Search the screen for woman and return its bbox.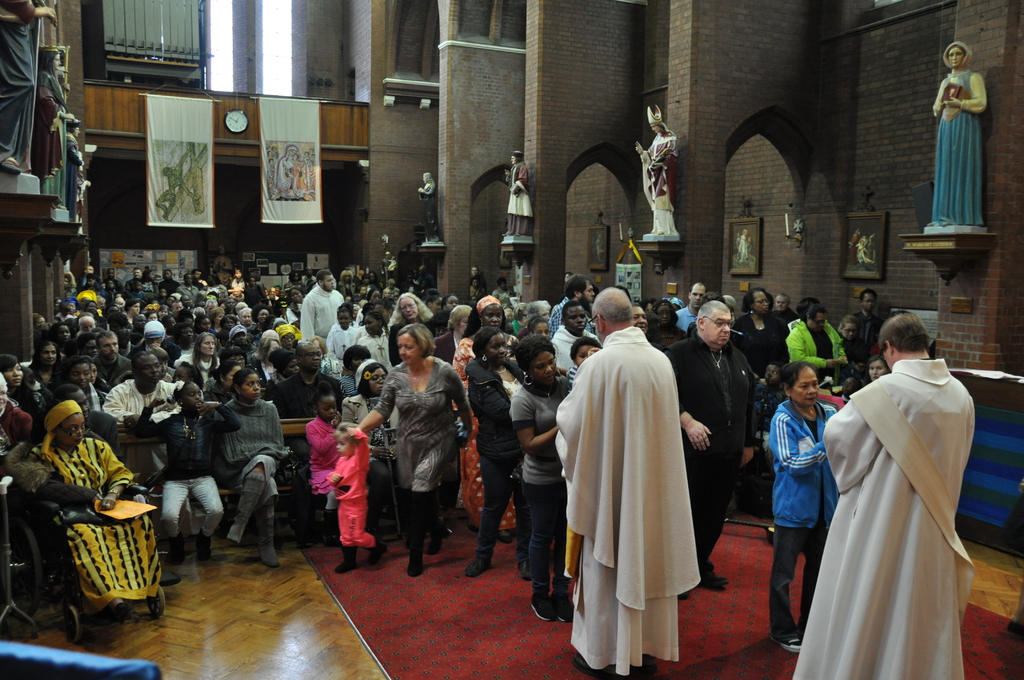
Found: (x1=24, y1=386, x2=172, y2=620).
